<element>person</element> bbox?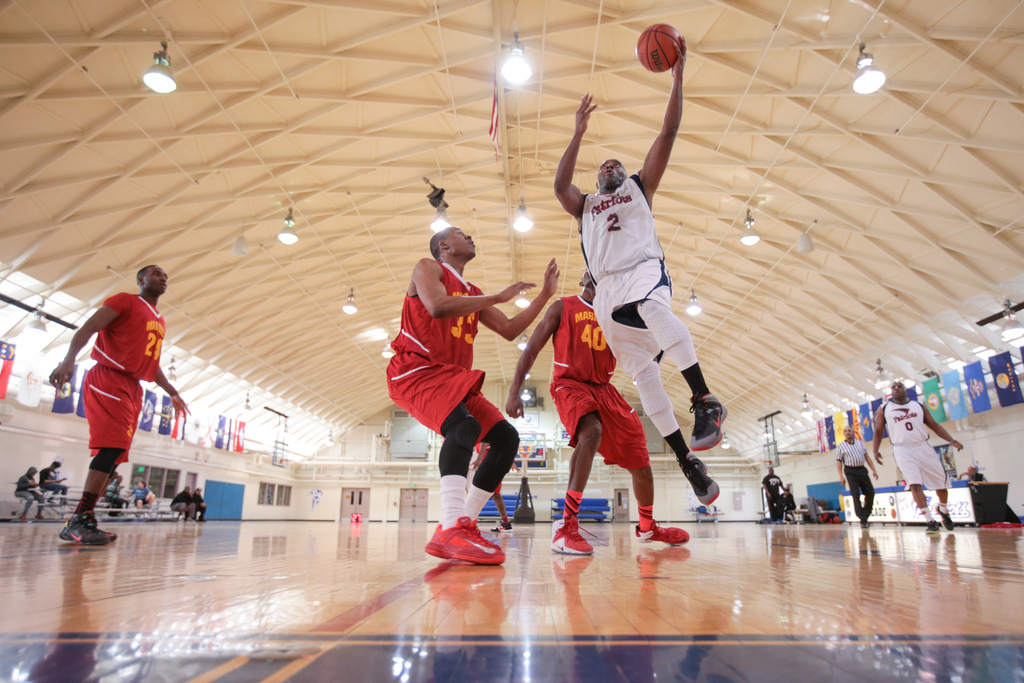
{"x1": 39, "y1": 459, "x2": 67, "y2": 502}
